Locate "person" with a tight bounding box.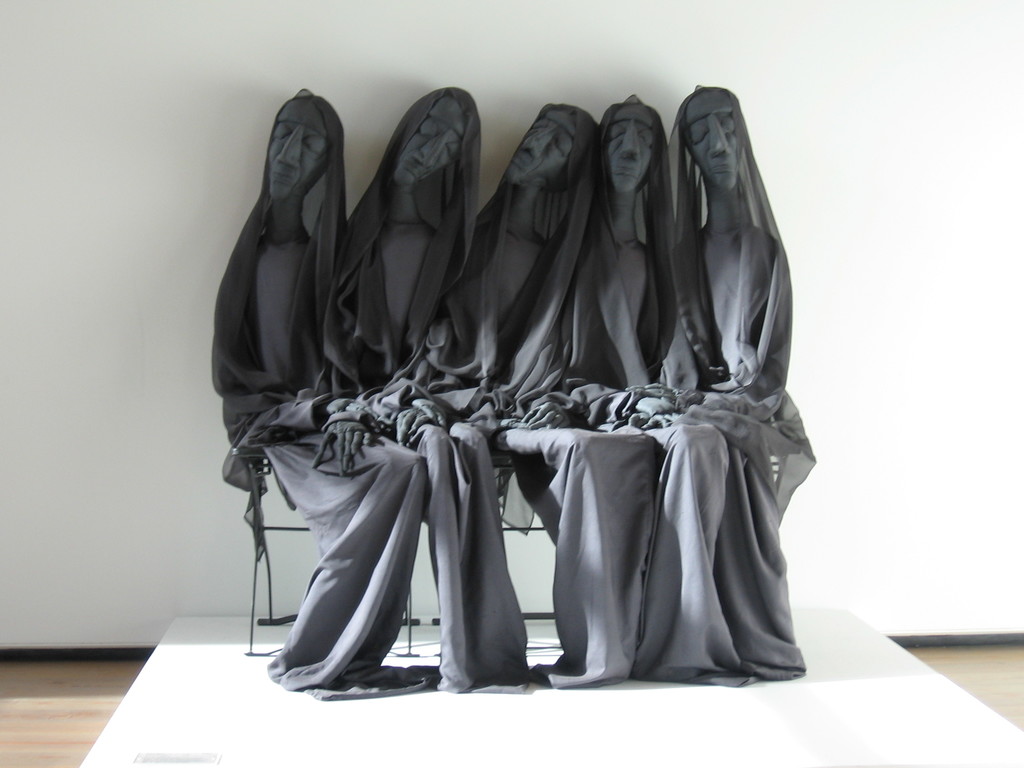
[left=212, top=82, right=442, bottom=716].
